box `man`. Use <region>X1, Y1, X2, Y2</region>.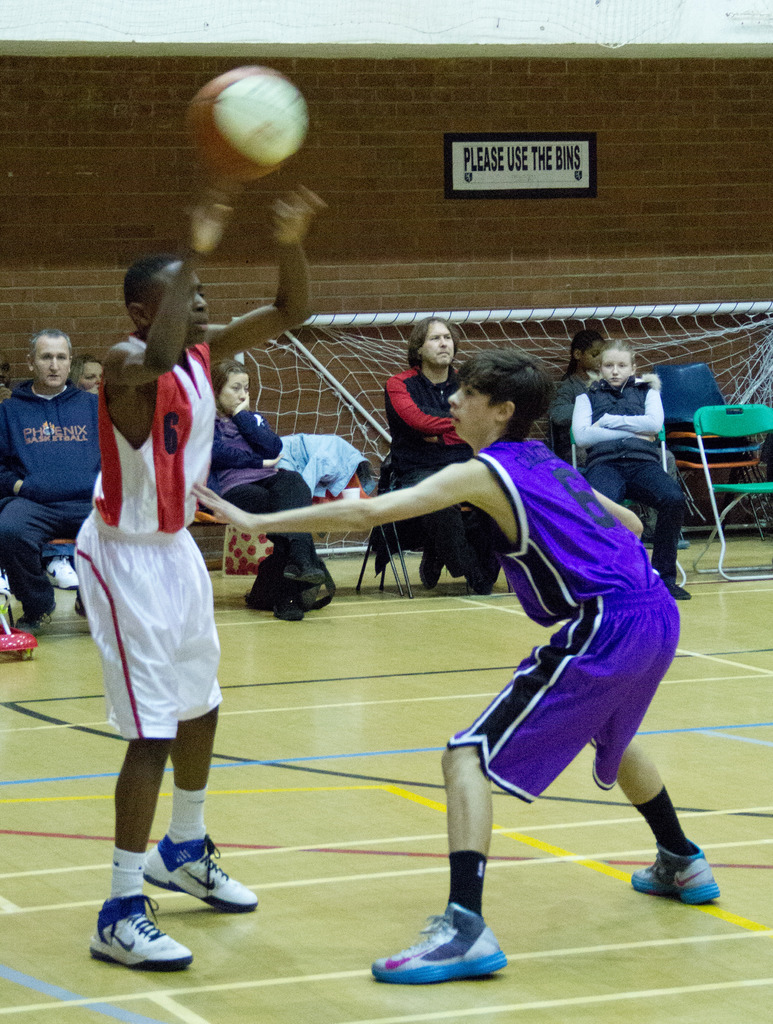
<region>382, 323, 509, 602</region>.
